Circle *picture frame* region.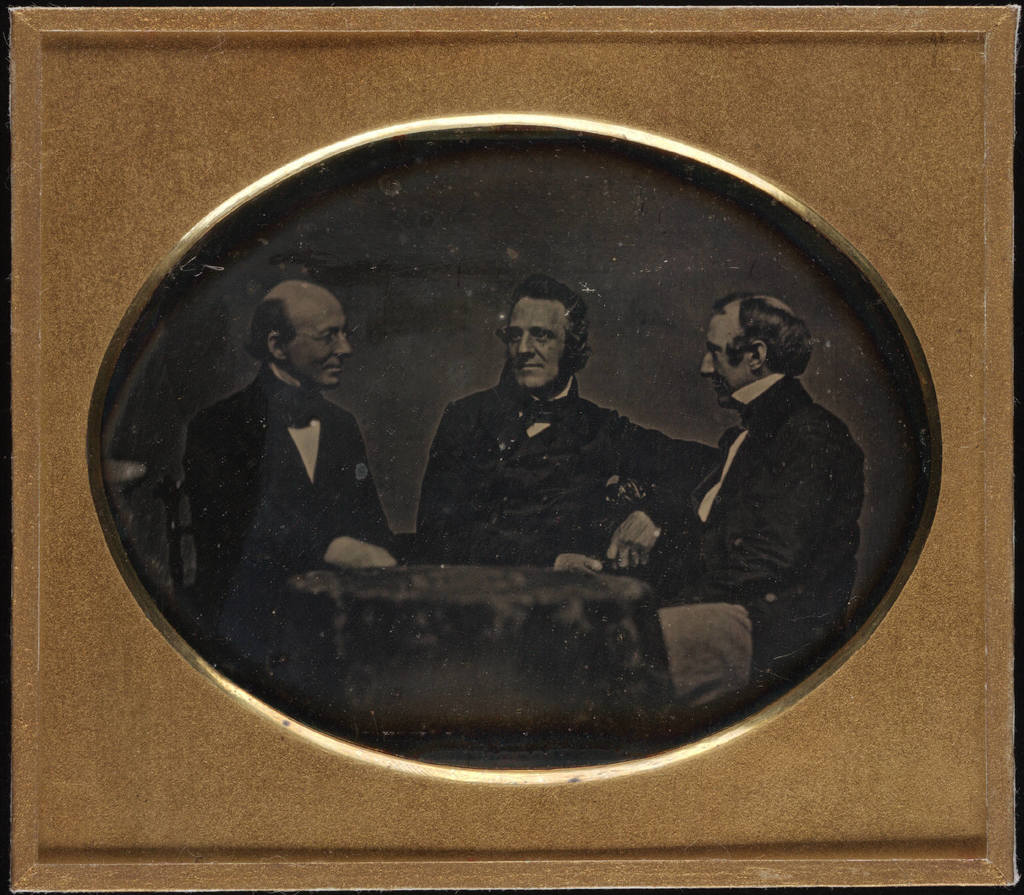
Region: 27:61:1002:850.
